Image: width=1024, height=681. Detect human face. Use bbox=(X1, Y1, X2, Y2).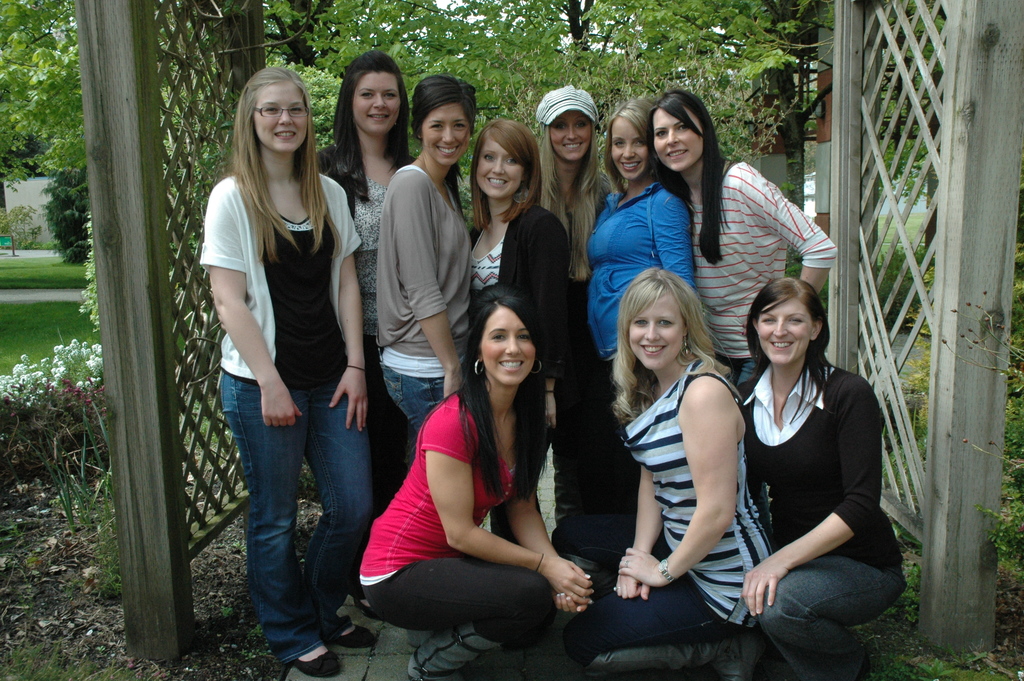
bbox=(420, 102, 472, 165).
